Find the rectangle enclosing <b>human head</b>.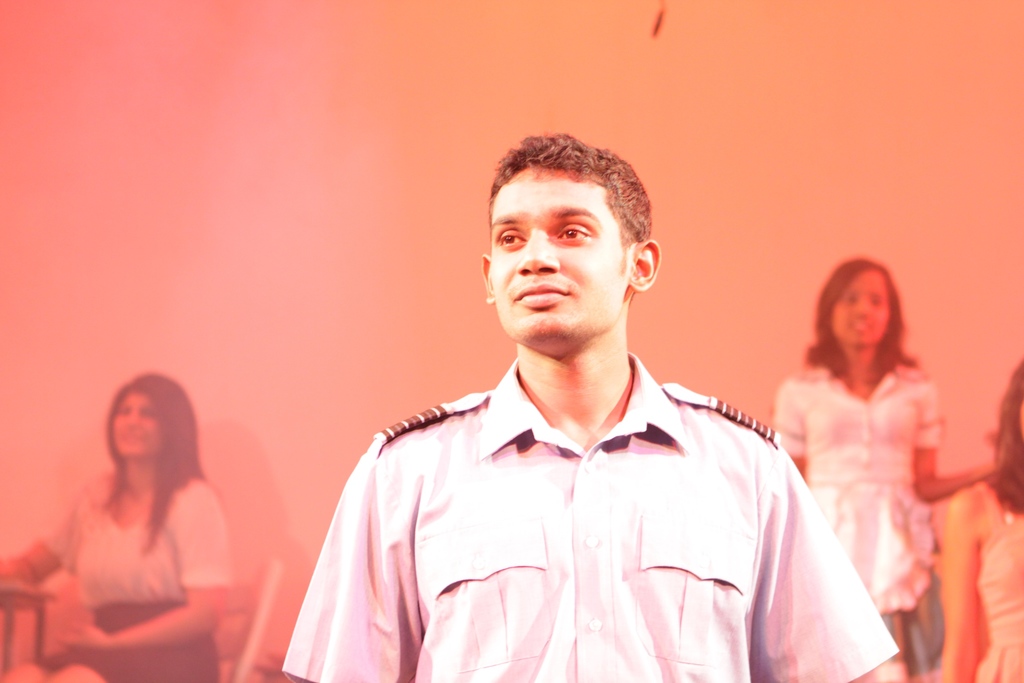
464, 124, 673, 378.
